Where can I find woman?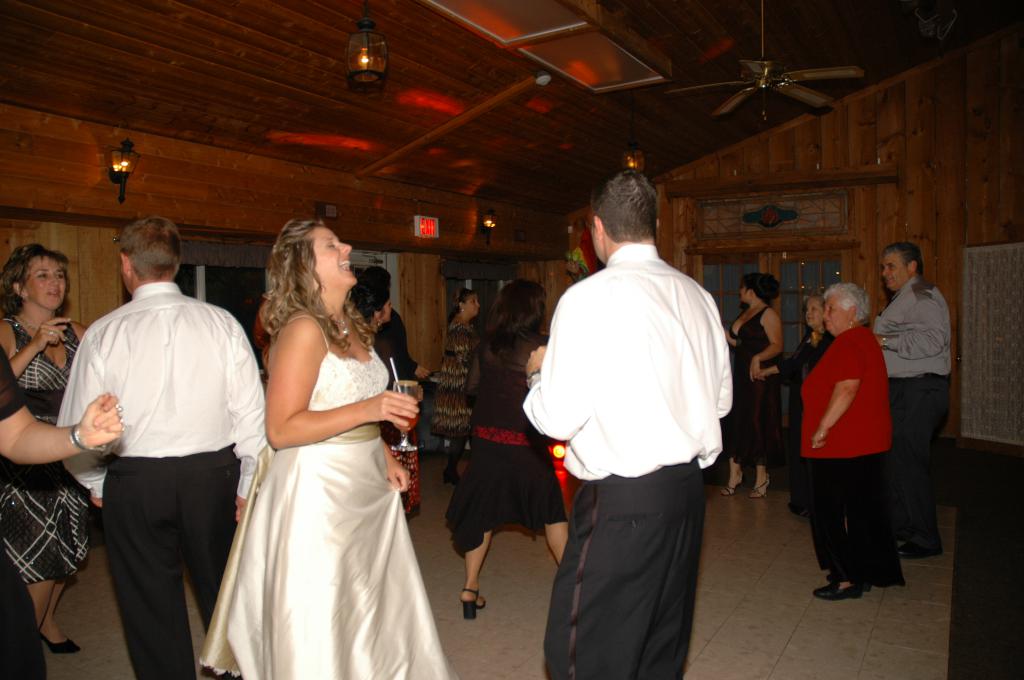
You can find it at bbox(724, 269, 785, 497).
